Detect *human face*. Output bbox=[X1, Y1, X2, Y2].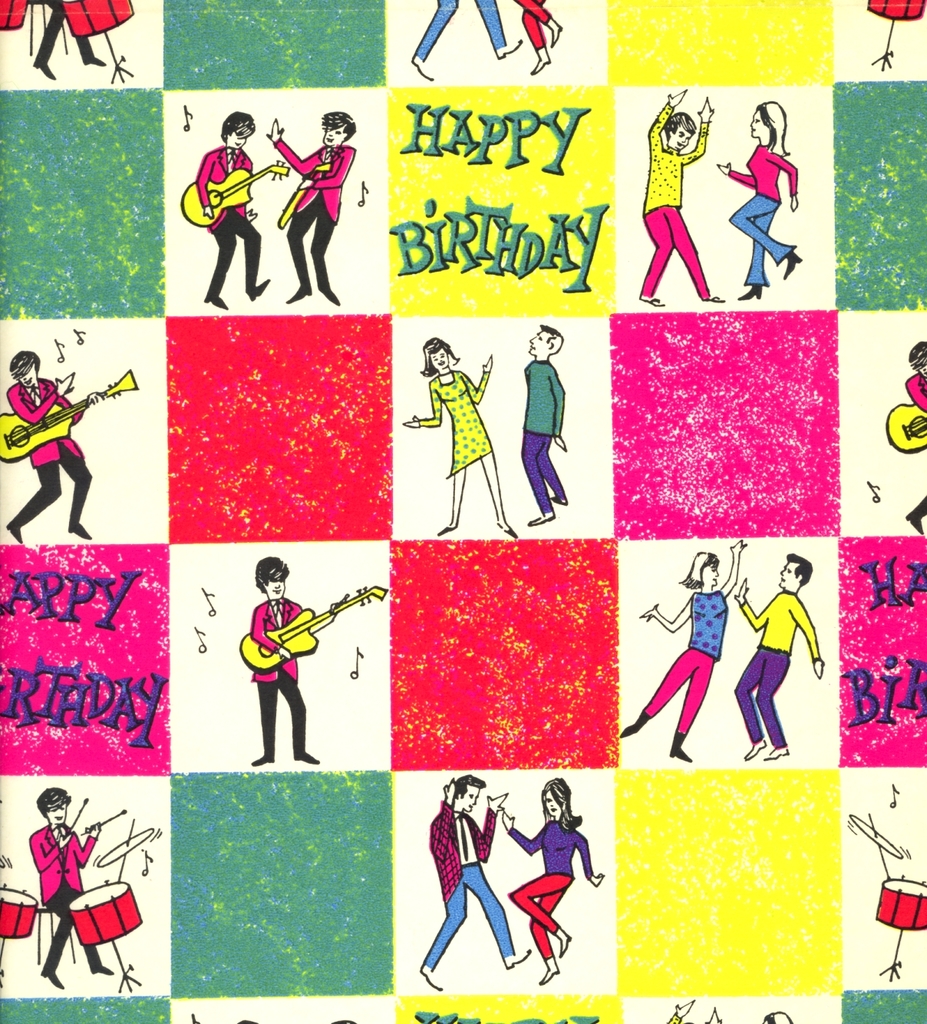
bbox=[267, 568, 288, 596].
